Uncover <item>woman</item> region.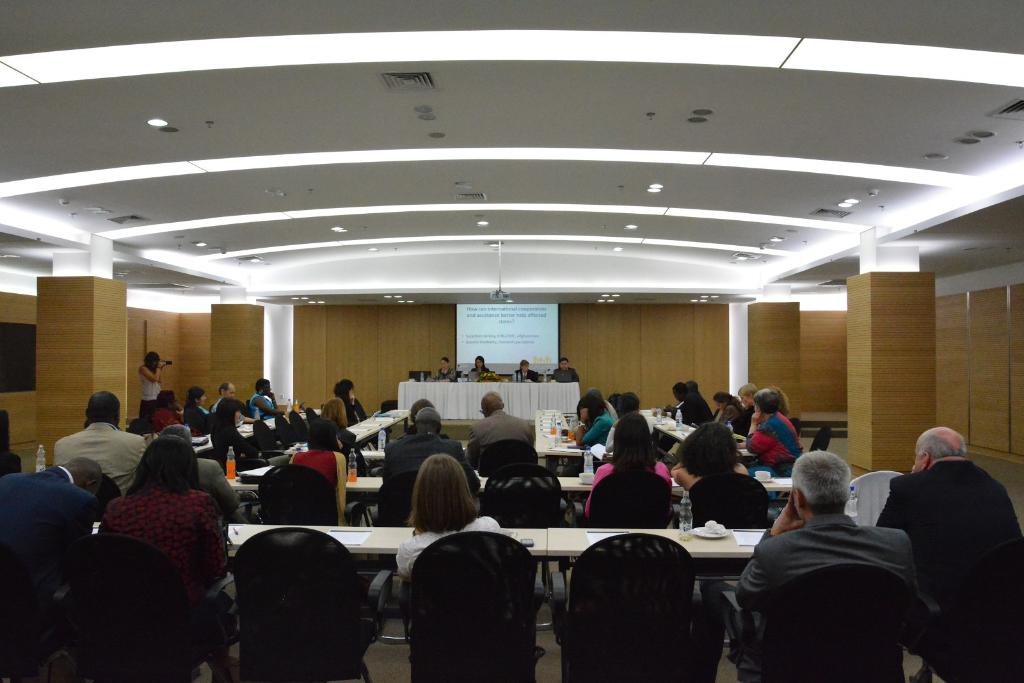
Uncovered: [668, 417, 753, 504].
